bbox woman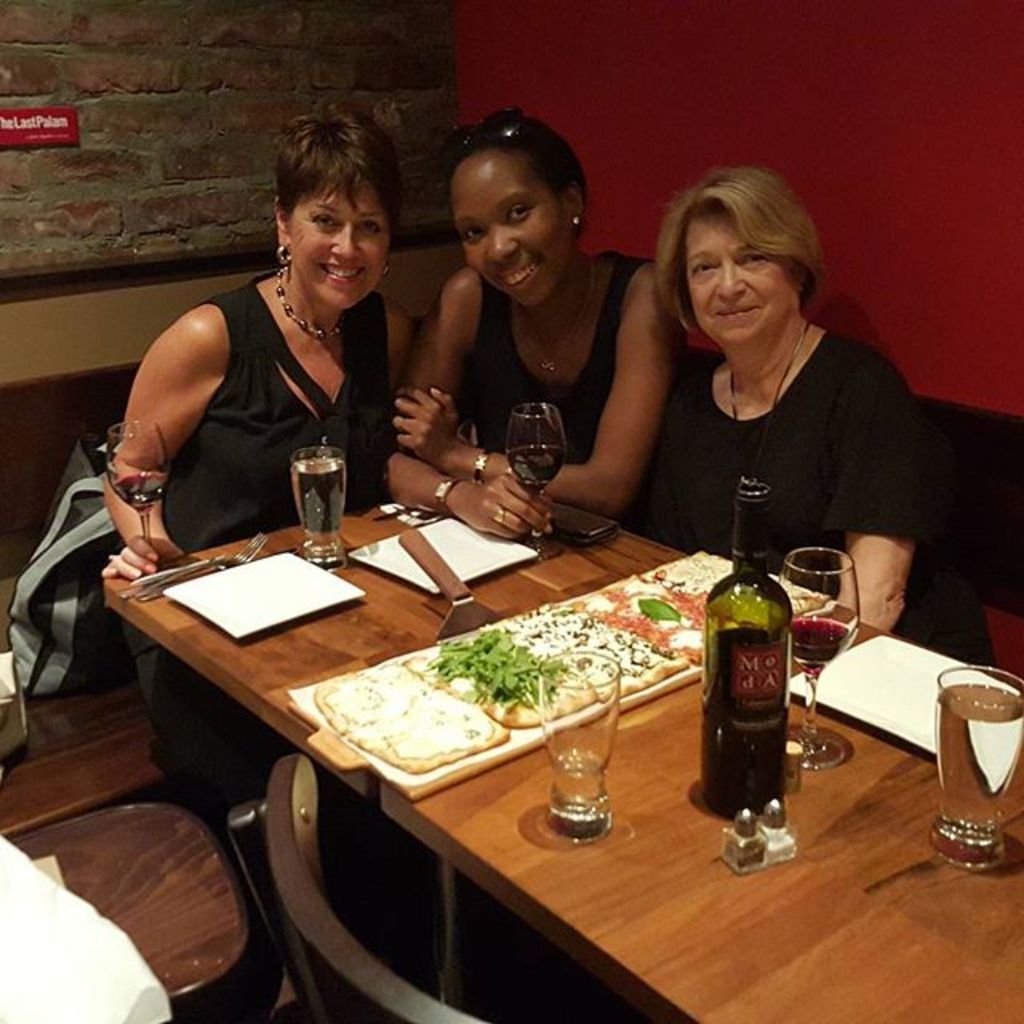
[x1=382, y1=114, x2=686, y2=544]
